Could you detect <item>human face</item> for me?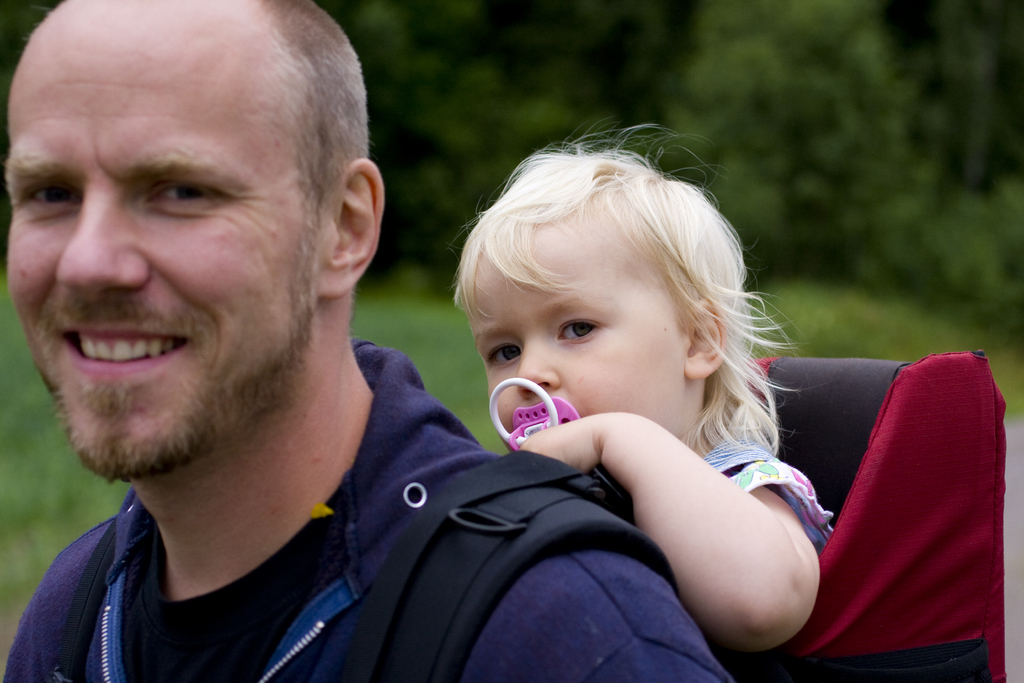
Detection result: rect(0, 0, 323, 478).
